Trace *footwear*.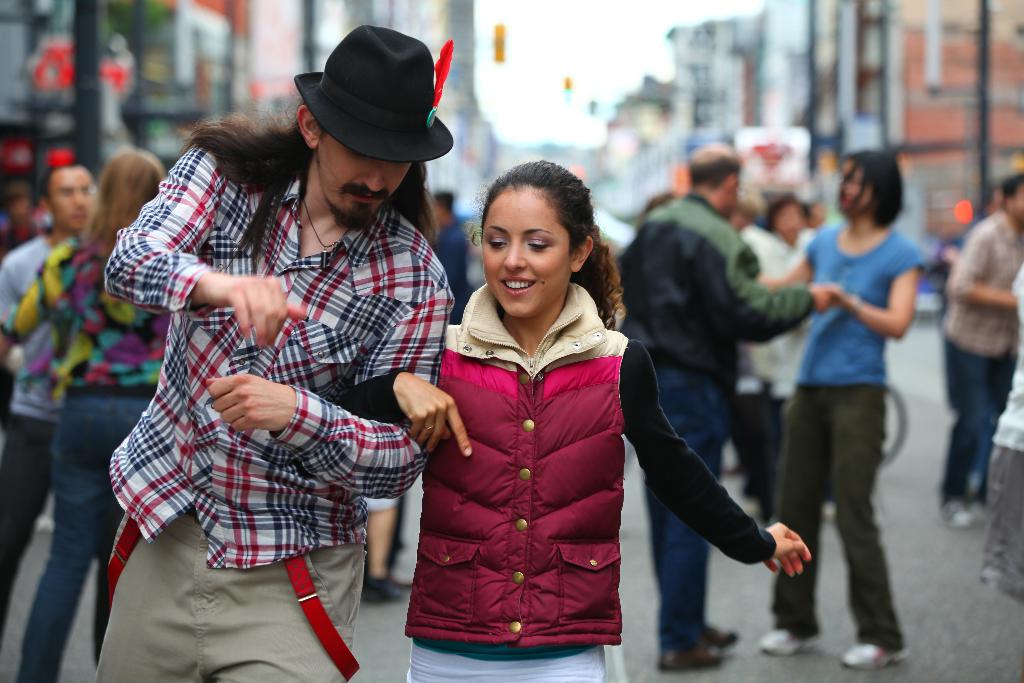
Traced to bbox=(366, 579, 401, 608).
